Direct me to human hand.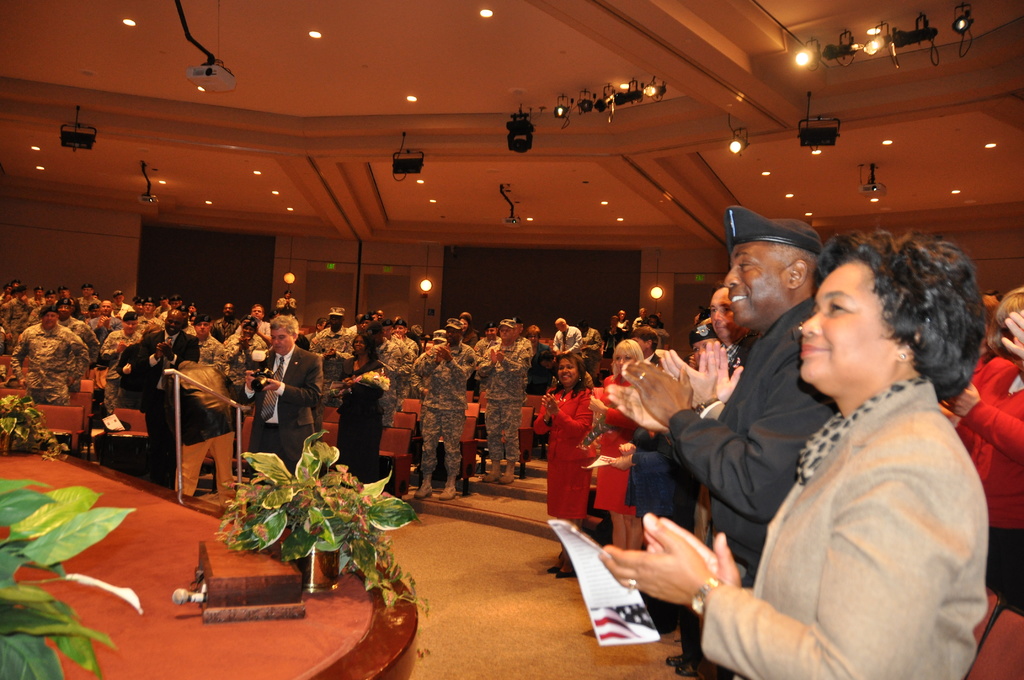
Direction: (x1=96, y1=316, x2=102, y2=328).
